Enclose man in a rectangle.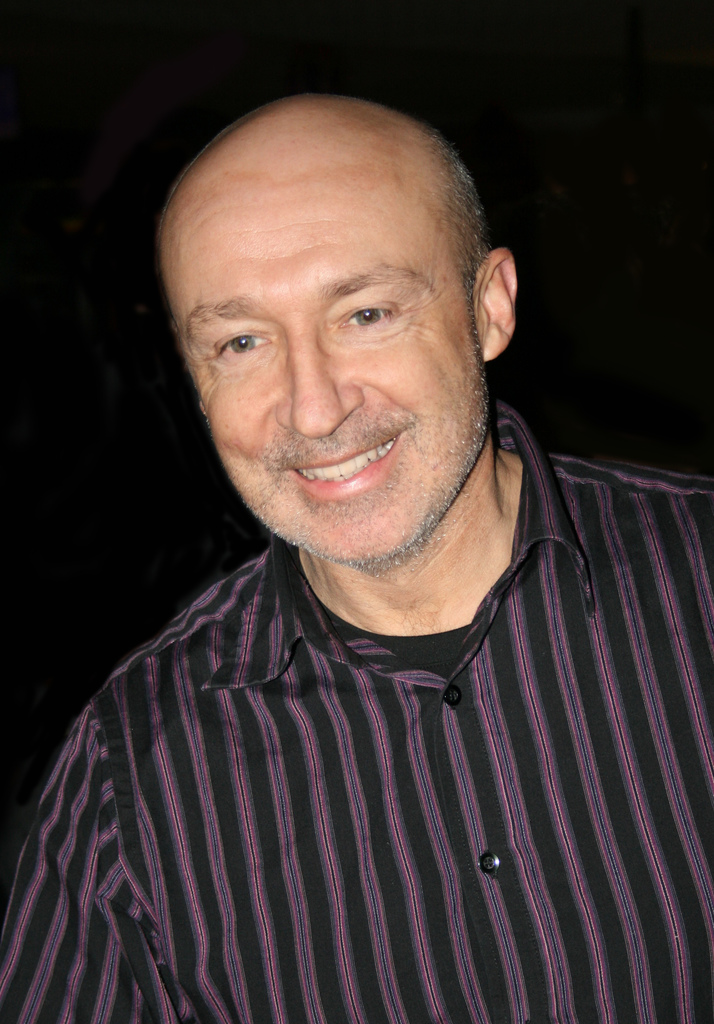
(9, 65, 699, 994).
